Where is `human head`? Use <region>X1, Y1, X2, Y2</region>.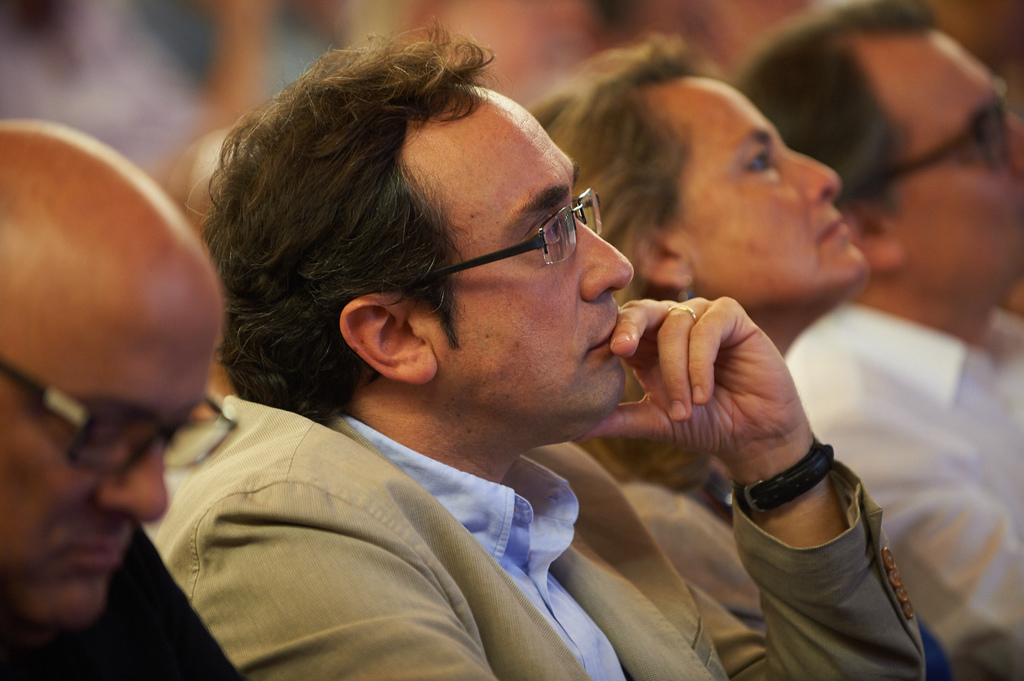
<region>184, 13, 629, 446</region>.
